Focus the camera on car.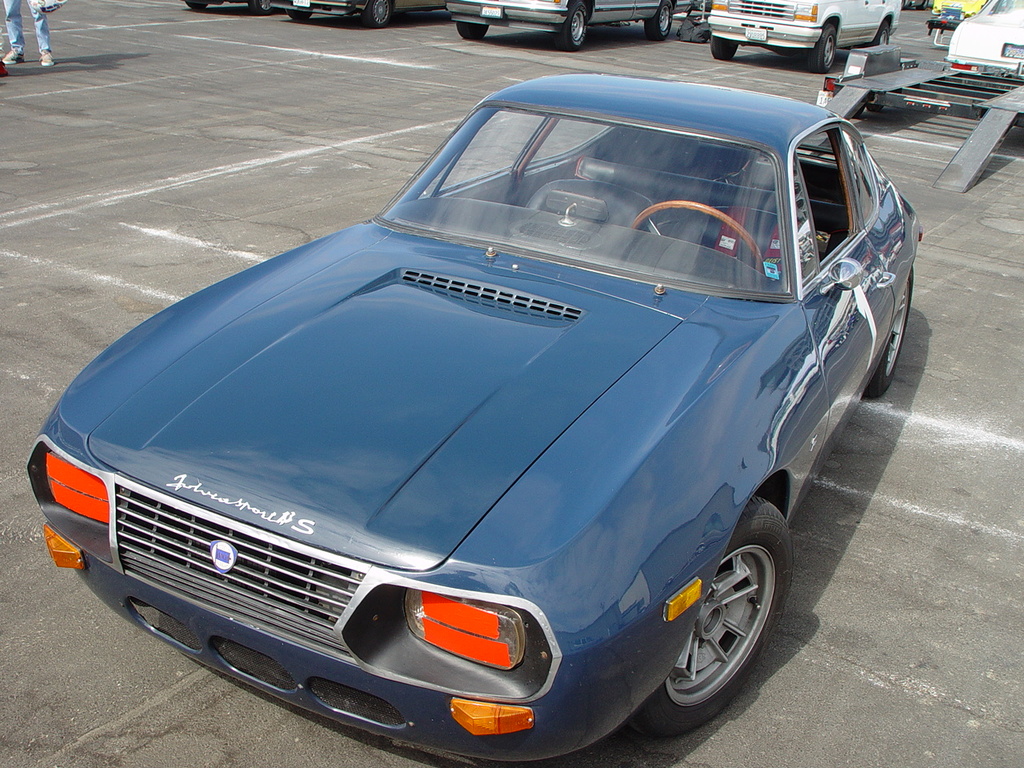
Focus region: left=282, top=0, right=450, bottom=30.
